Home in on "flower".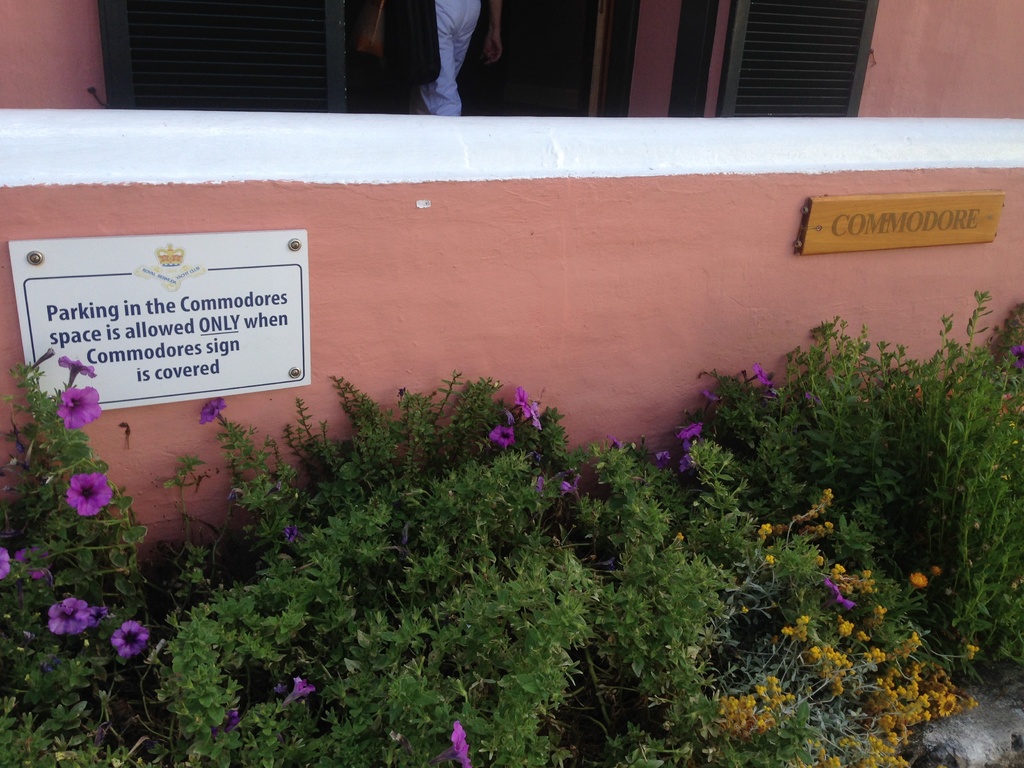
Homed in at 0, 543, 15, 584.
